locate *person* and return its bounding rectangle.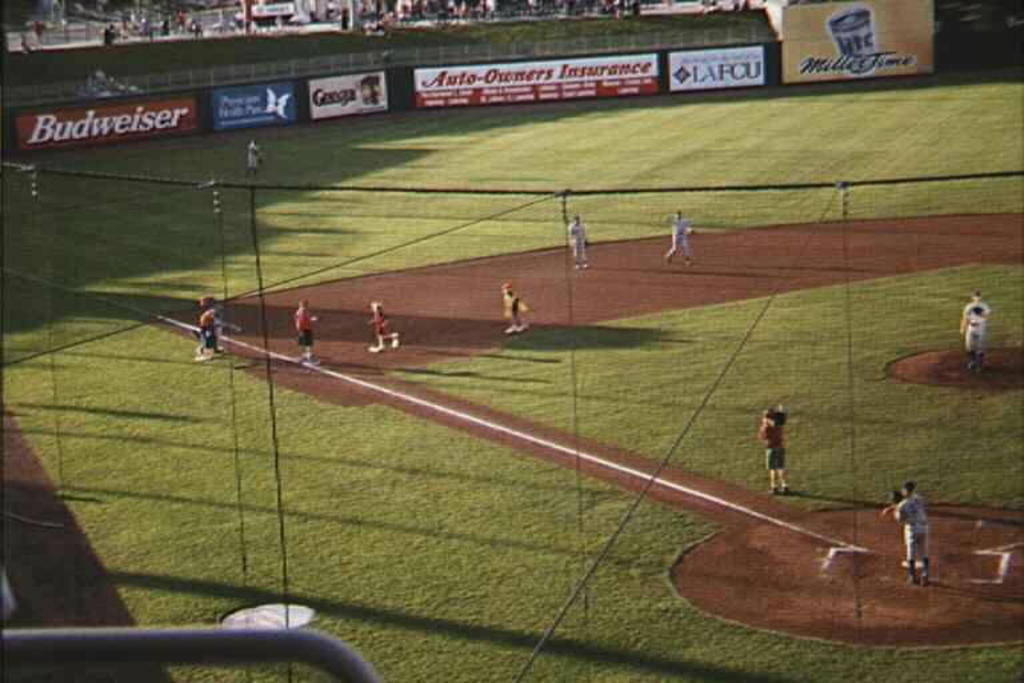
<region>665, 207, 696, 268</region>.
